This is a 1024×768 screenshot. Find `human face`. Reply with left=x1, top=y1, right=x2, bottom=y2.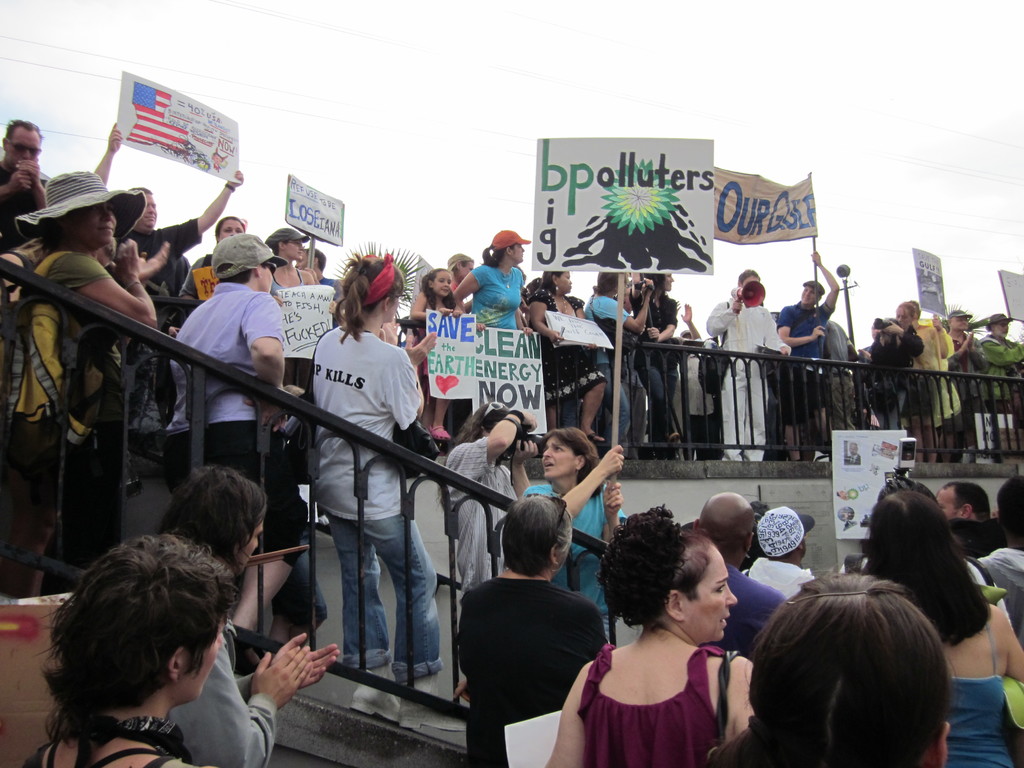
left=74, top=193, right=118, bottom=253.
